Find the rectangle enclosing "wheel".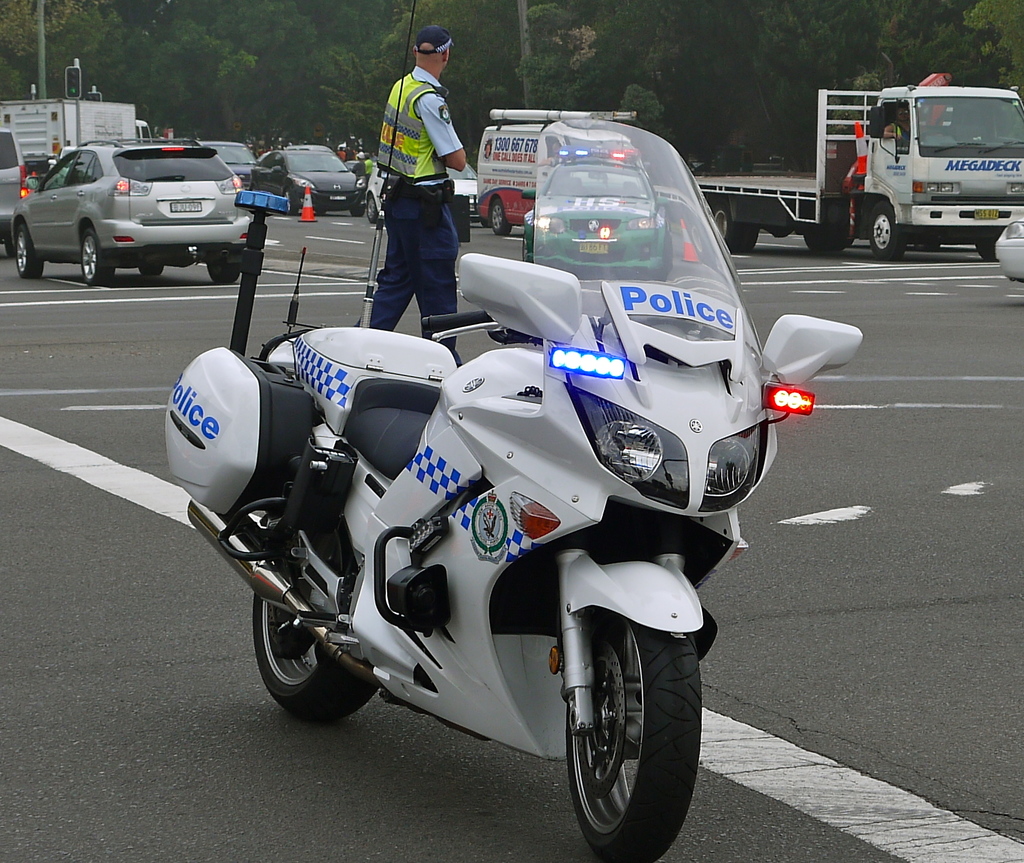
976/228/998/259.
